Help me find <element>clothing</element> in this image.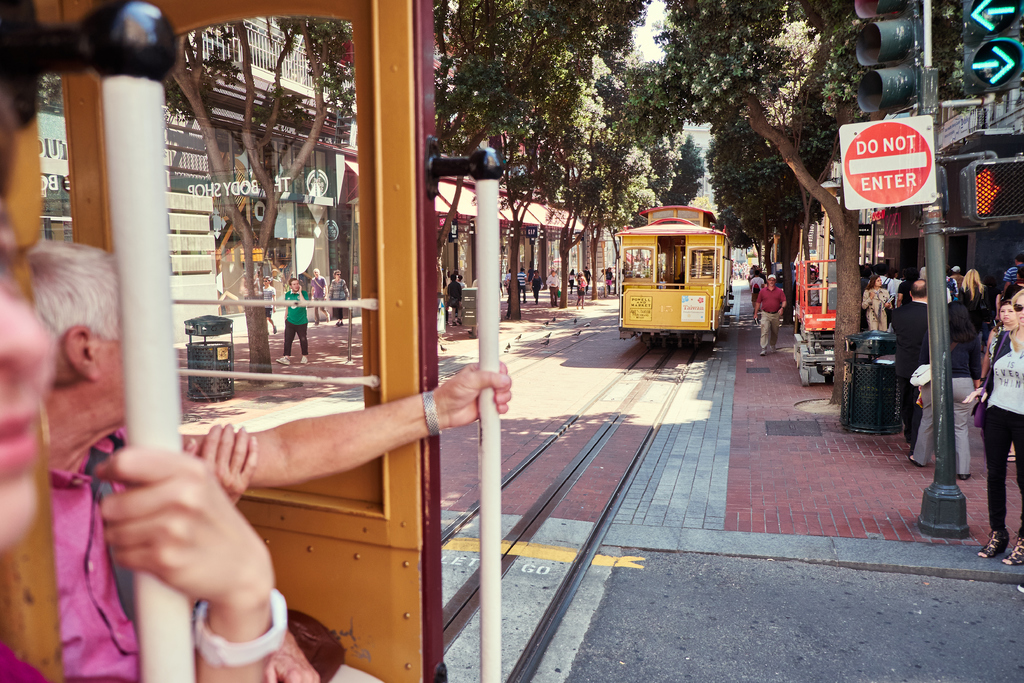
Found it: Rect(282, 289, 309, 361).
